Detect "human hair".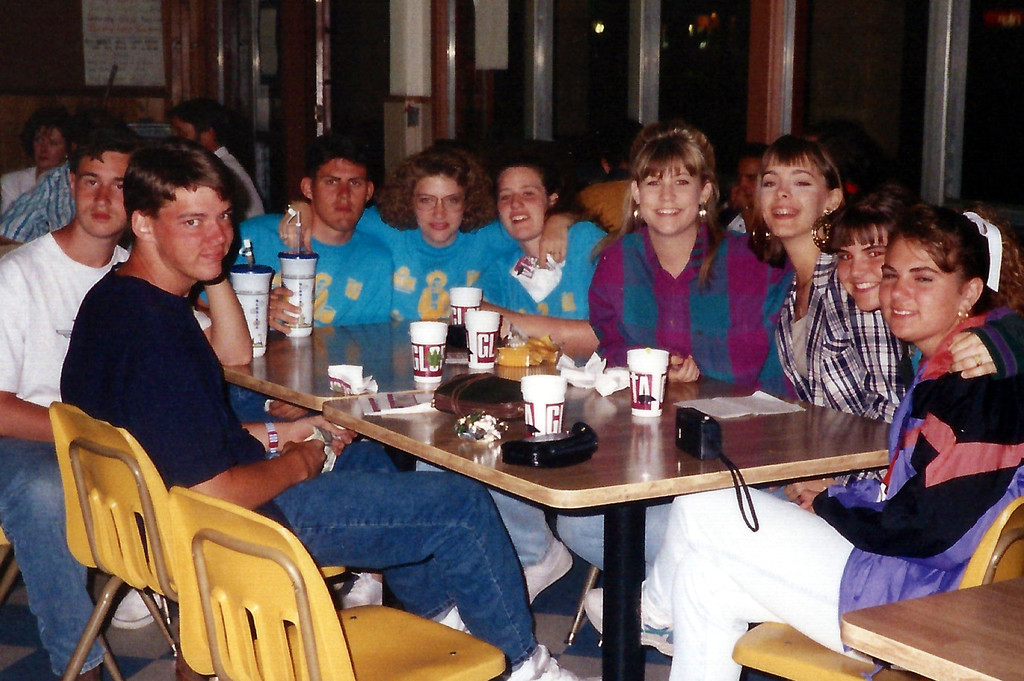
Detected at Rect(378, 145, 499, 232).
